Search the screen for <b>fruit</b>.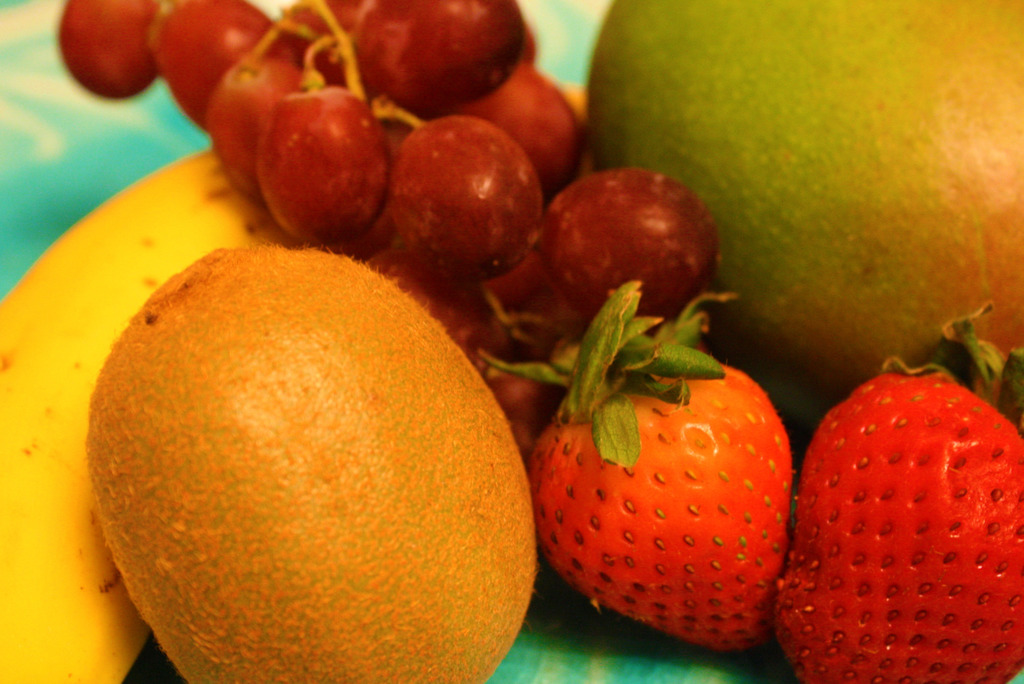
Found at (x1=467, y1=276, x2=812, y2=656).
